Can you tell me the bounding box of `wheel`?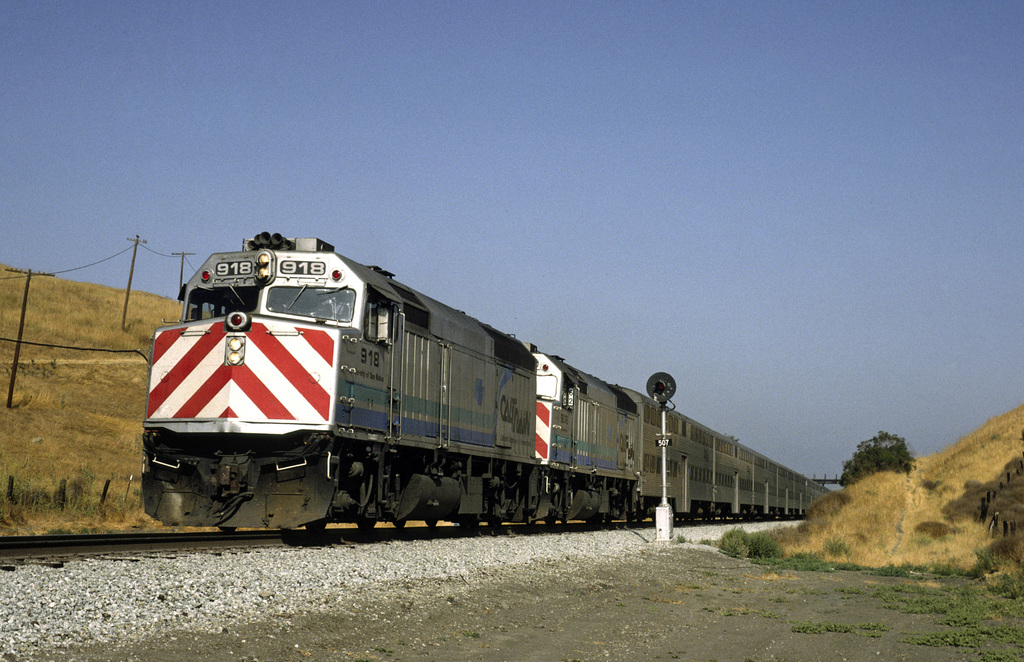
locate(628, 519, 643, 525).
